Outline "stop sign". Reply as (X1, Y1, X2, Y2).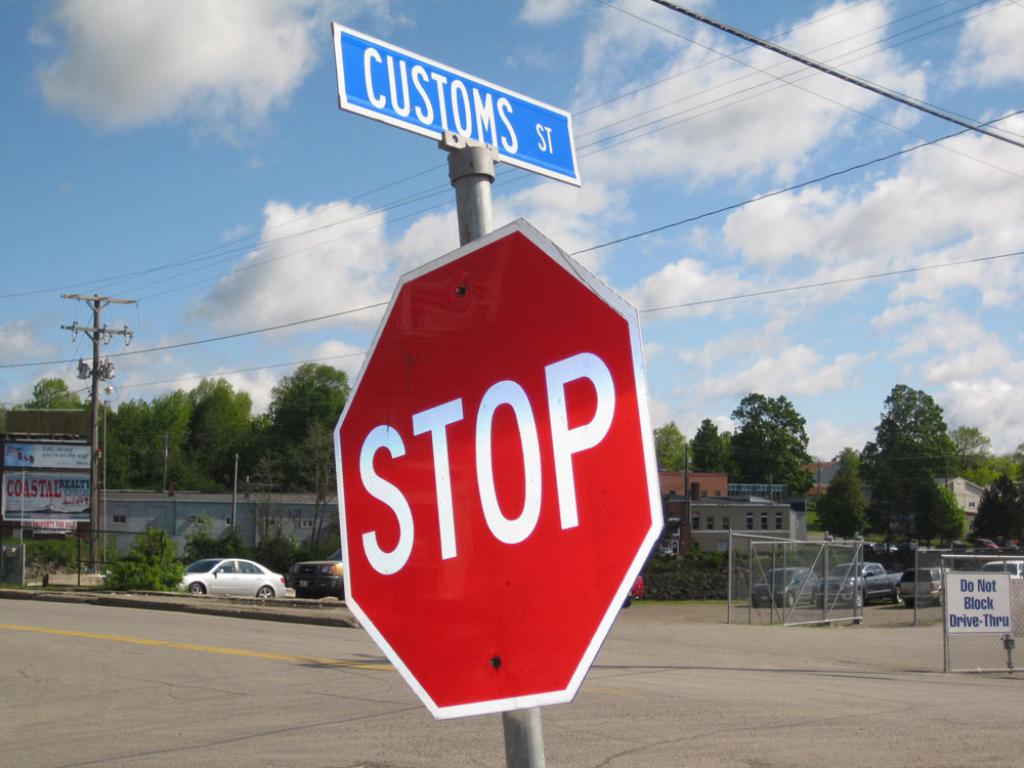
(331, 215, 666, 723).
